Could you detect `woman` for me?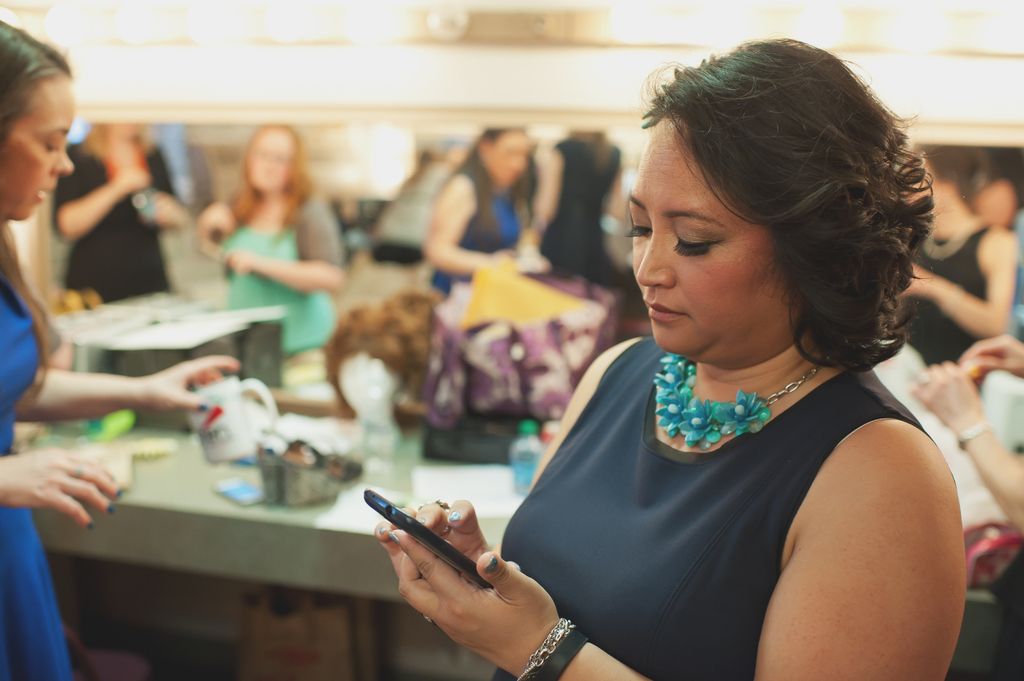
Detection result: {"left": 0, "top": 19, "right": 243, "bottom": 680}.
